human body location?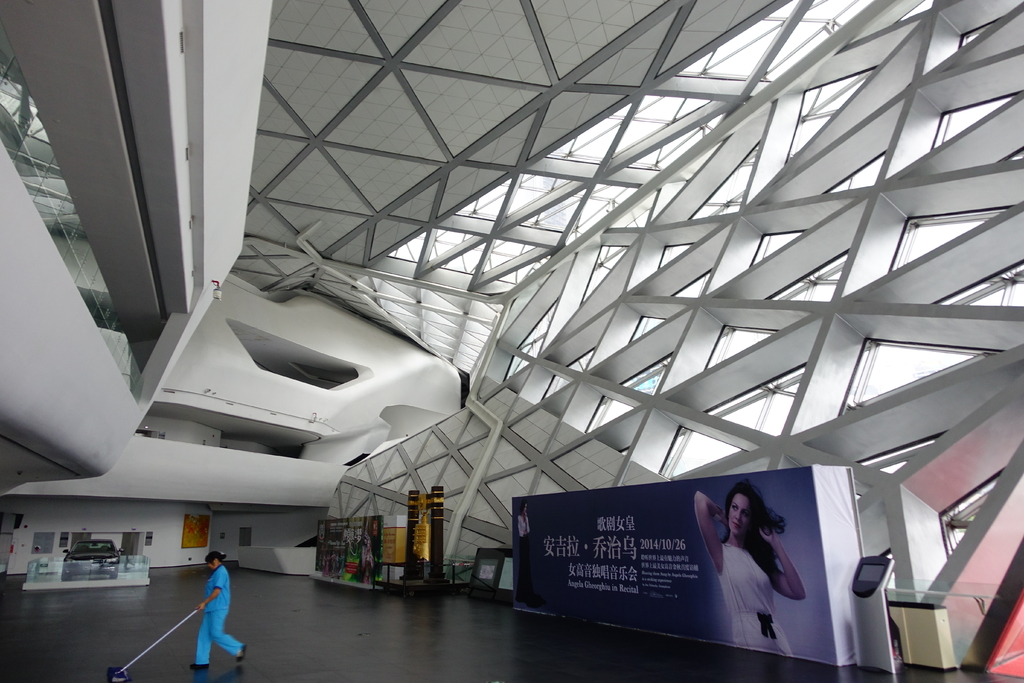
box=[703, 479, 802, 645]
